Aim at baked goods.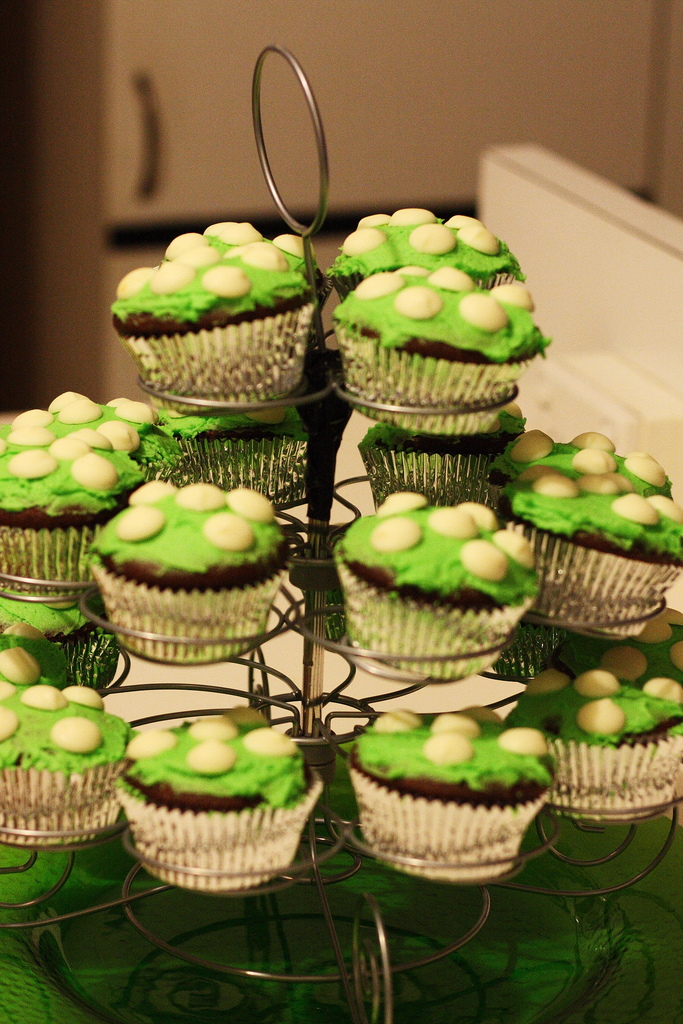
Aimed at l=0, t=393, r=196, b=601.
